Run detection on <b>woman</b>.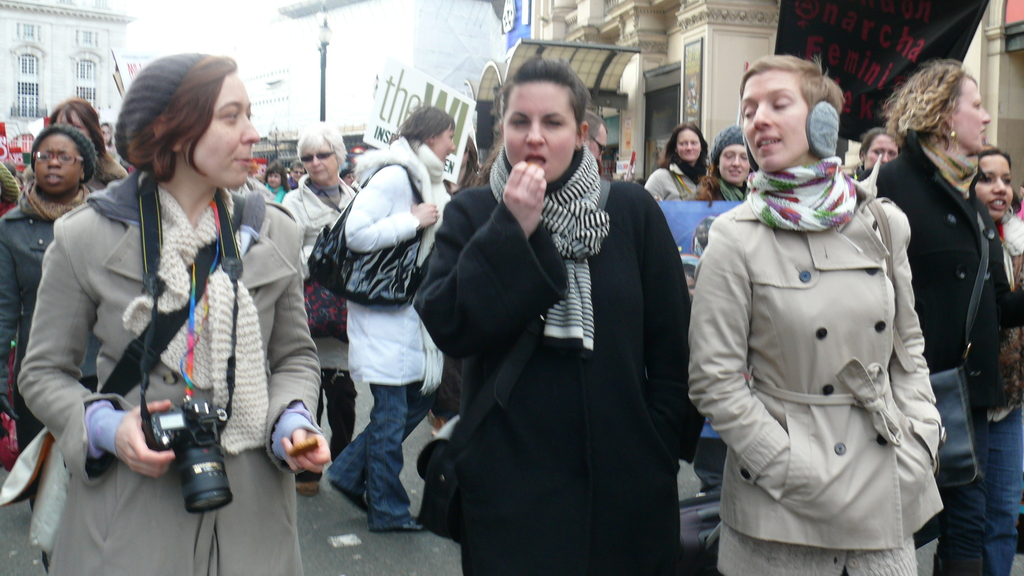
Result: pyautogui.locateOnScreen(321, 99, 461, 529).
